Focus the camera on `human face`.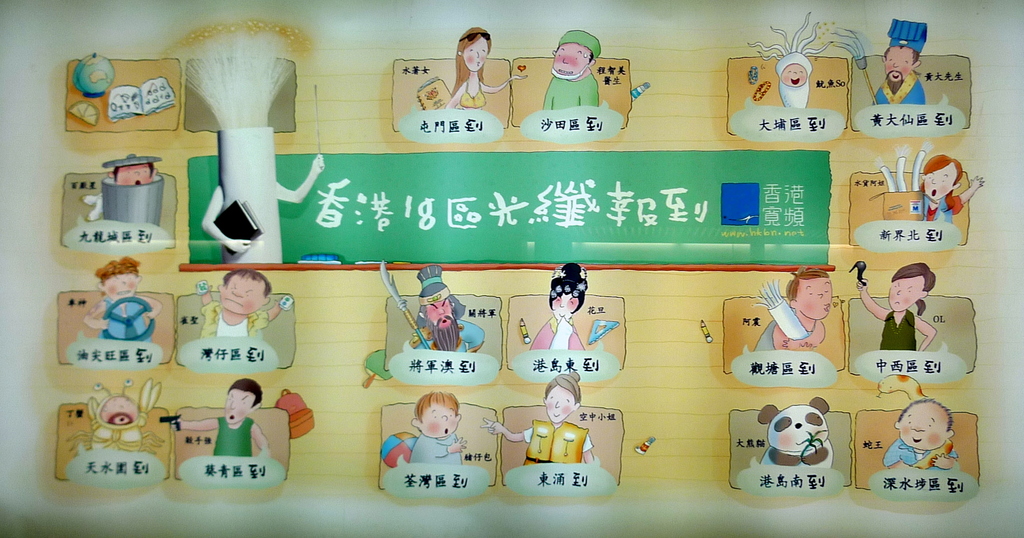
Focus region: {"left": 465, "top": 37, "right": 490, "bottom": 69}.
